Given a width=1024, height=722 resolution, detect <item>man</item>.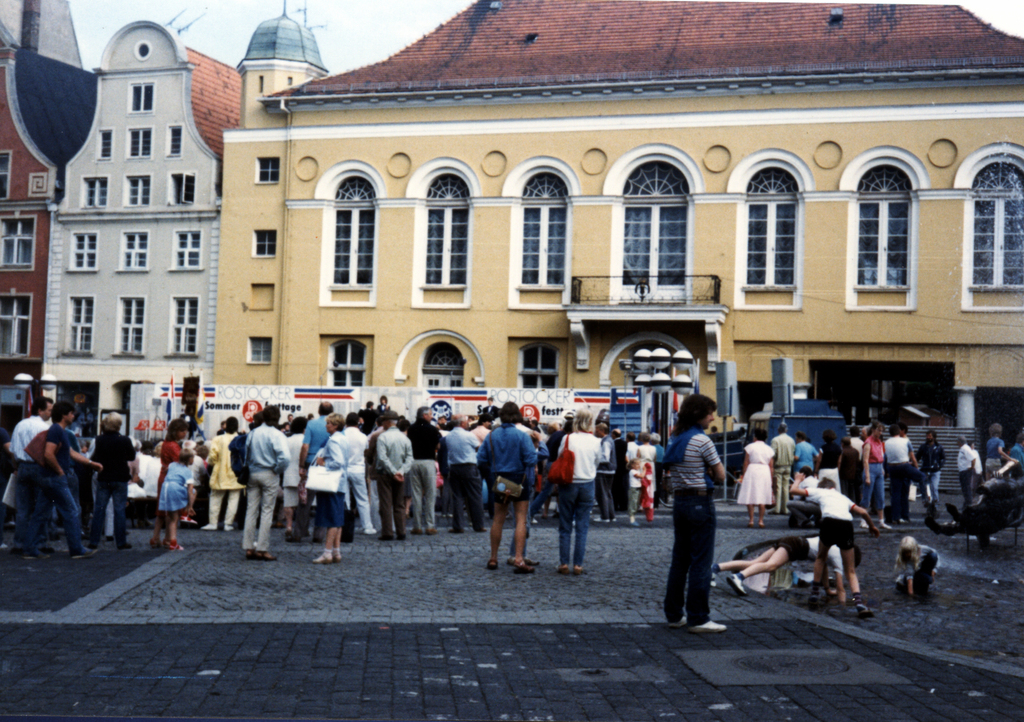
x1=377 y1=411 x2=412 y2=540.
